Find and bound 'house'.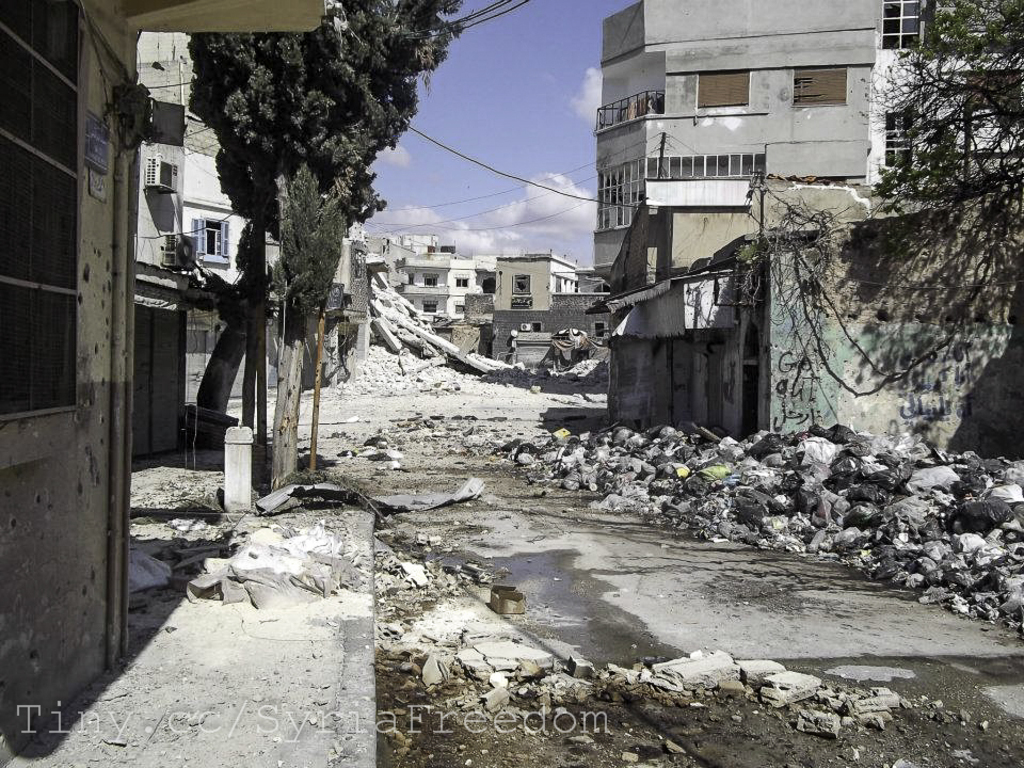
Bound: x1=359, y1=233, x2=414, y2=303.
